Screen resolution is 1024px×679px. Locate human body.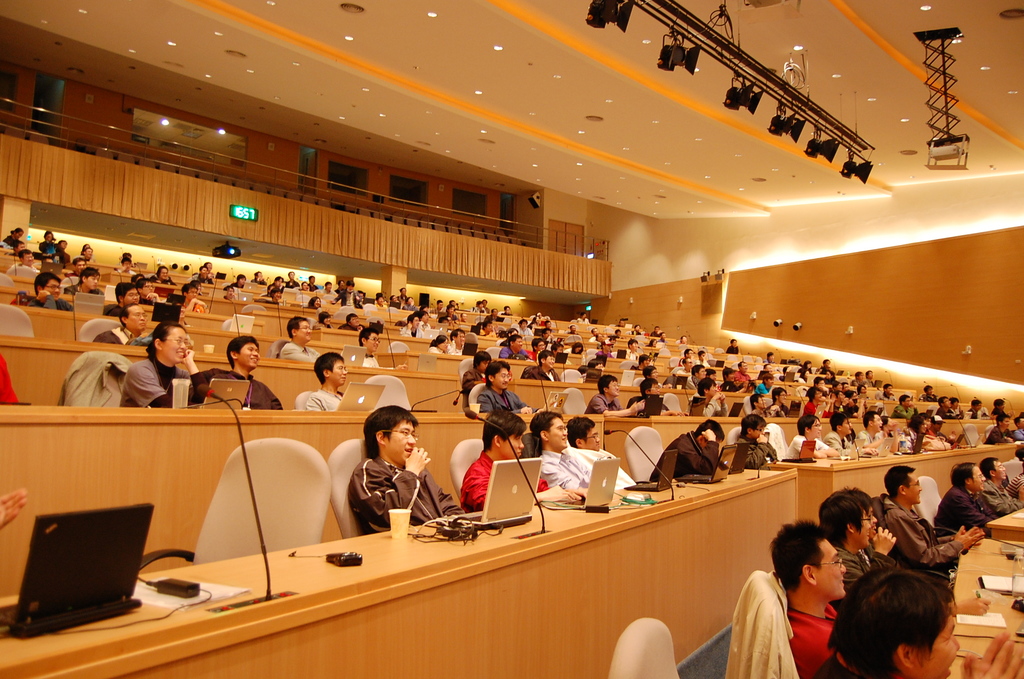
928 411 931 438.
